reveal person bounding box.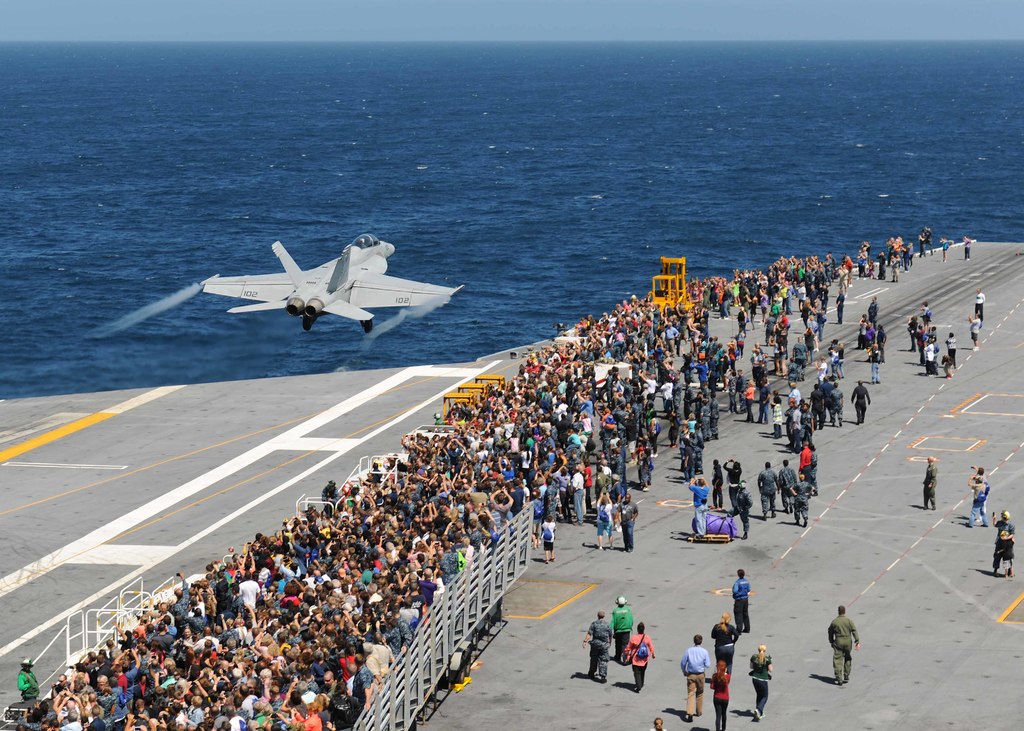
Revealed: [966, 314, 981, 348].
